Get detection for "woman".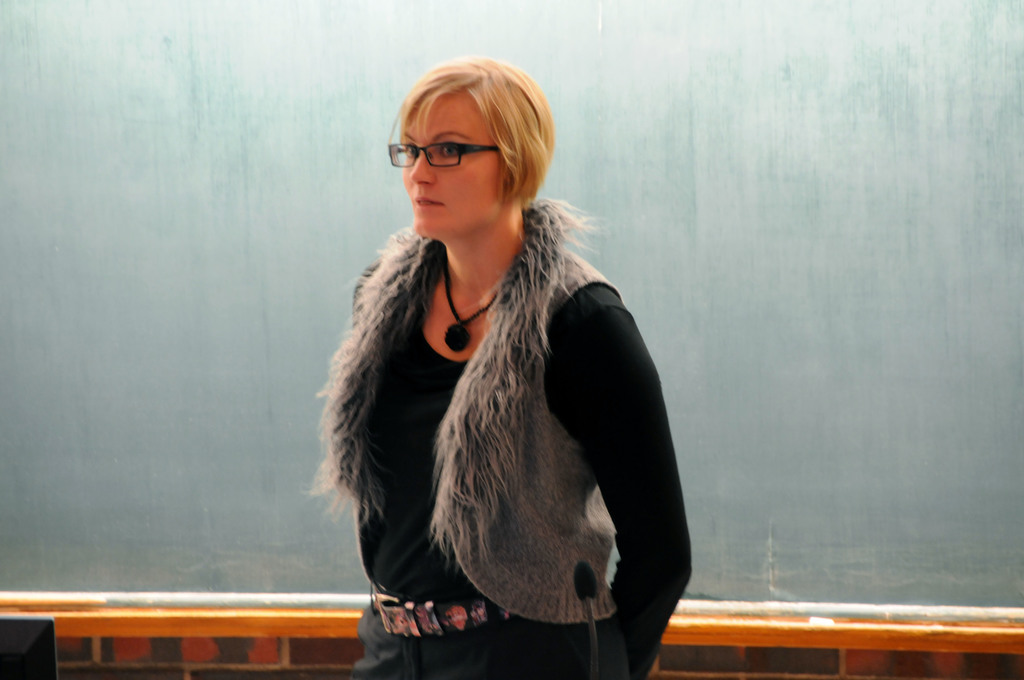
Detection: pyautogui.locateOnScreen(310, 60, 695, 679).
